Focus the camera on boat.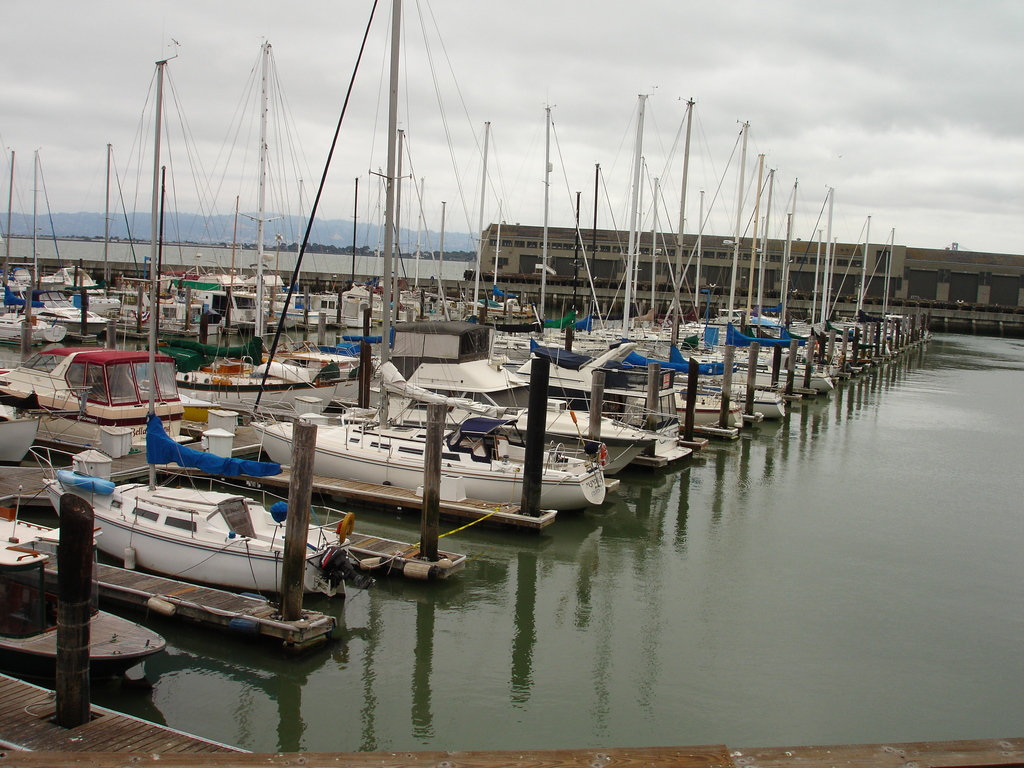
Focus region: {"x1": 0, "y1": 341, "x2": 191, "y2": 450}.
